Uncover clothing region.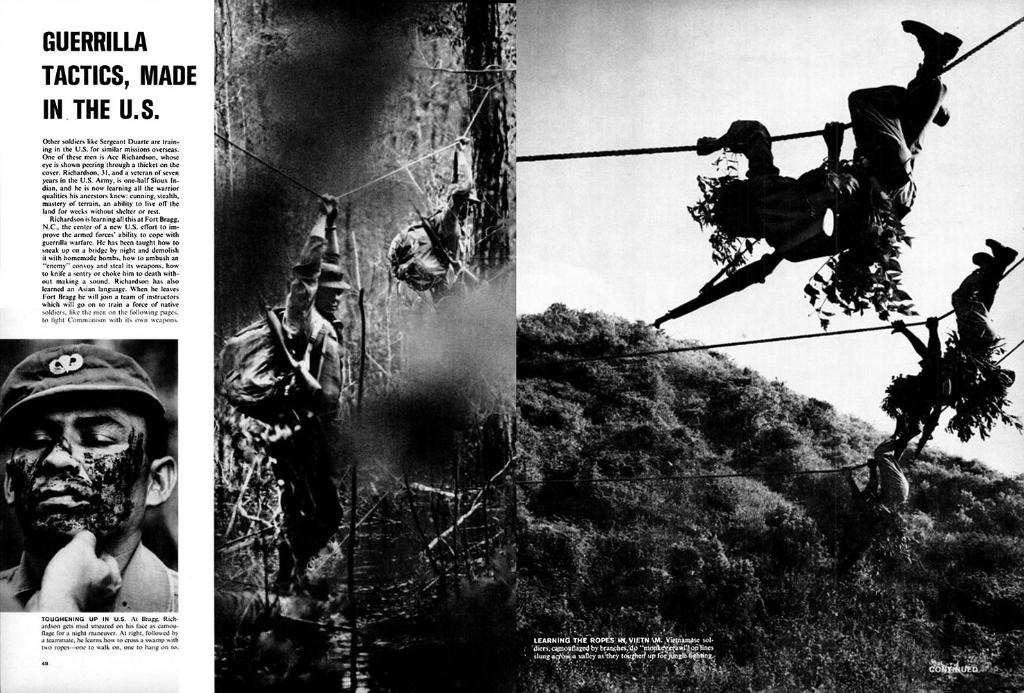
Uncovered: bbox(258, 236, 346, 561).
